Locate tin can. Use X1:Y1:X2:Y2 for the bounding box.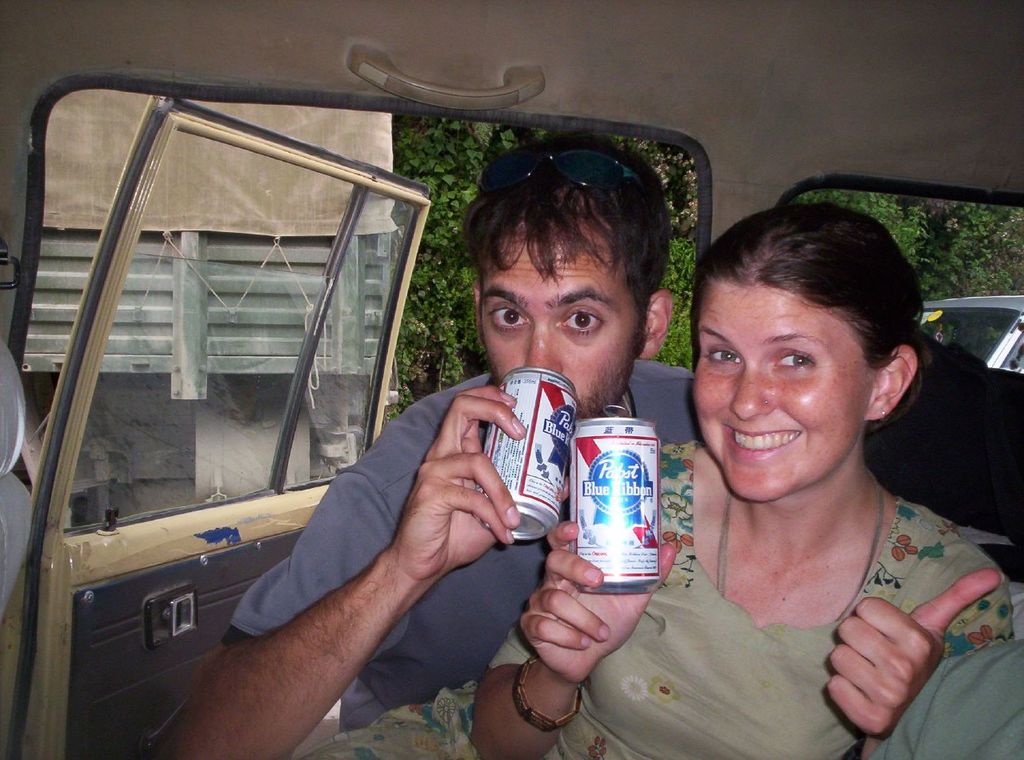
484:365:588:555.
